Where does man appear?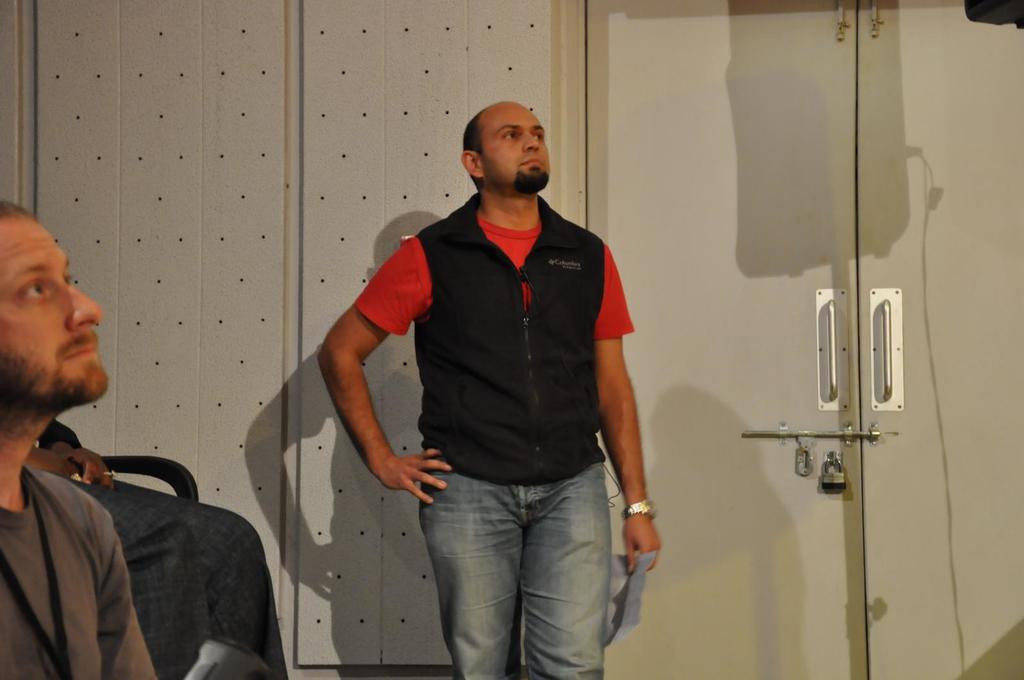
Appears at [left=0, top=184, right=190, bottom=679].
